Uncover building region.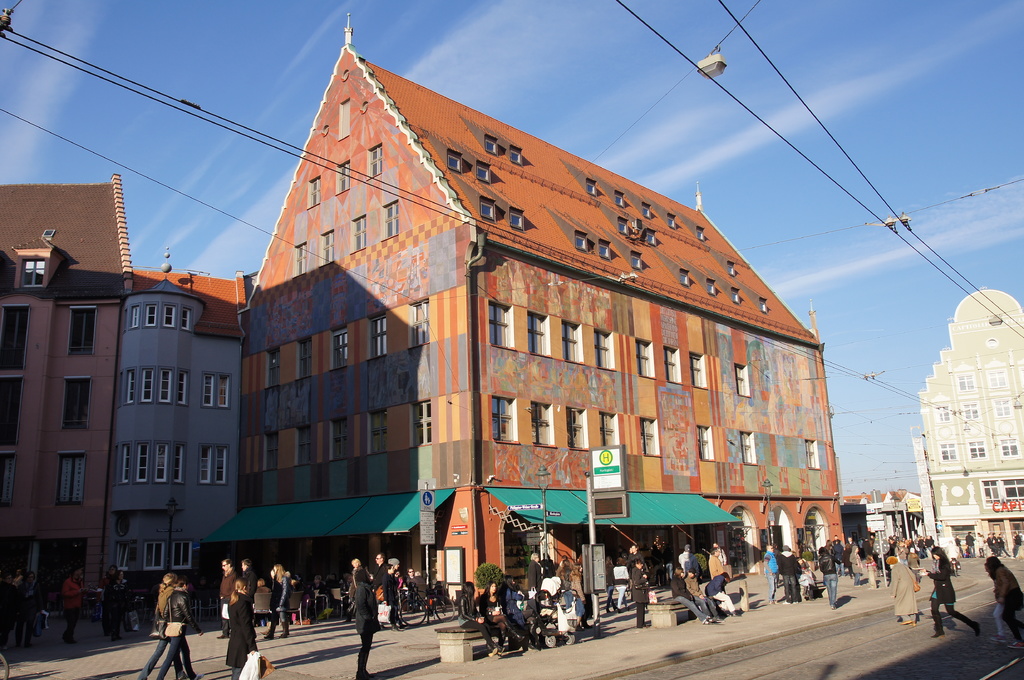
Uncovered: {"left": 97, "top": 246, "right": 245, "bottom": 613}.
